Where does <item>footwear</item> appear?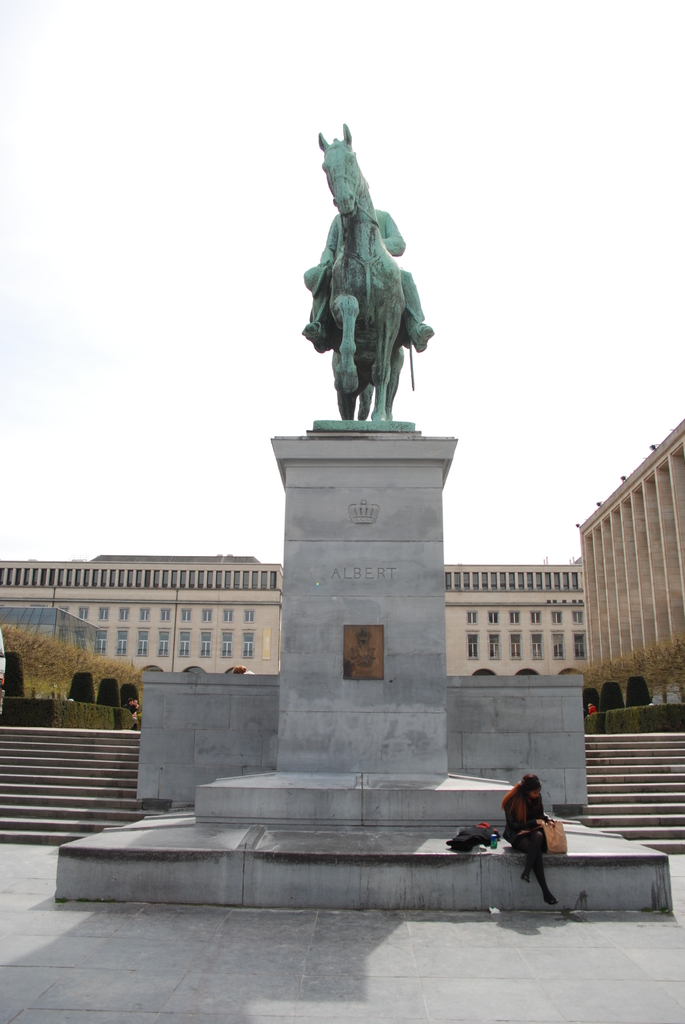
Appears at (left=524, top=860, right=538, bottom=886).
